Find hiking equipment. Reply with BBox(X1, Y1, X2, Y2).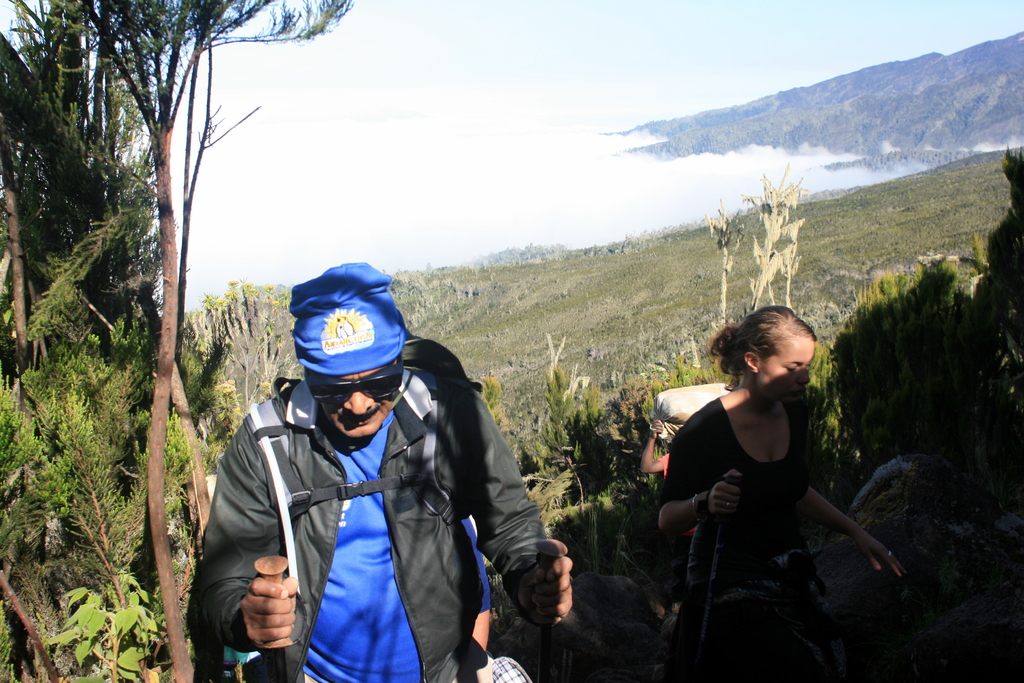
BBox(252, 550, 292, 682).
